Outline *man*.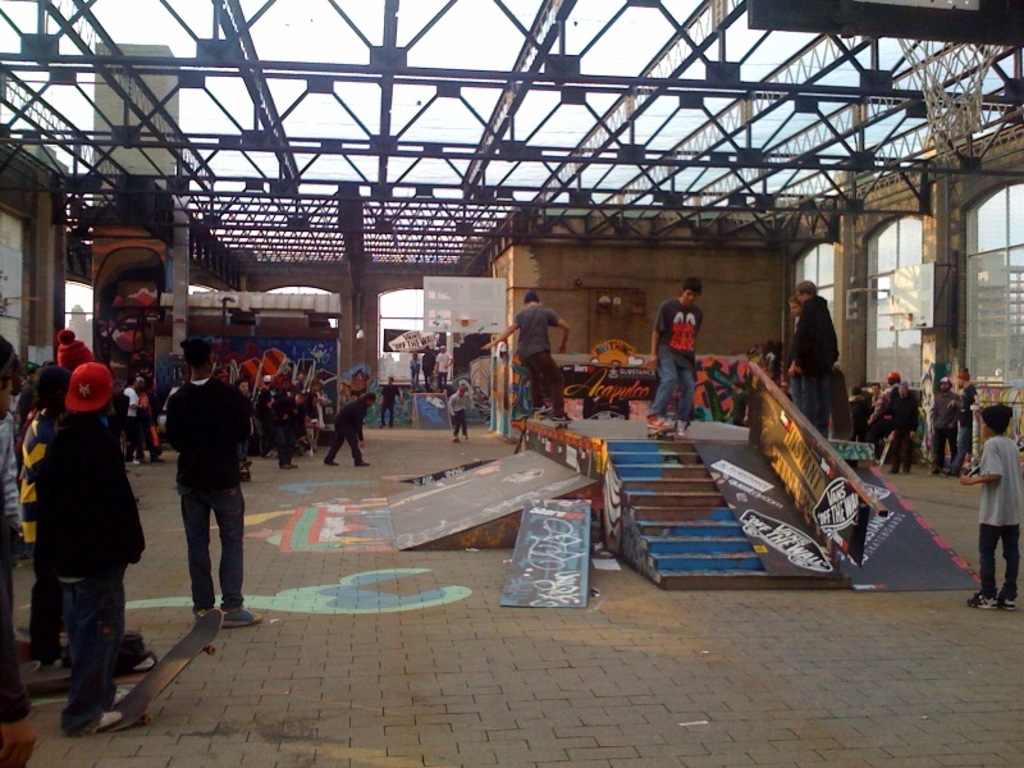
Outline: {"left": 165, "top": 335, "right": 261, "bottom": 630}.
